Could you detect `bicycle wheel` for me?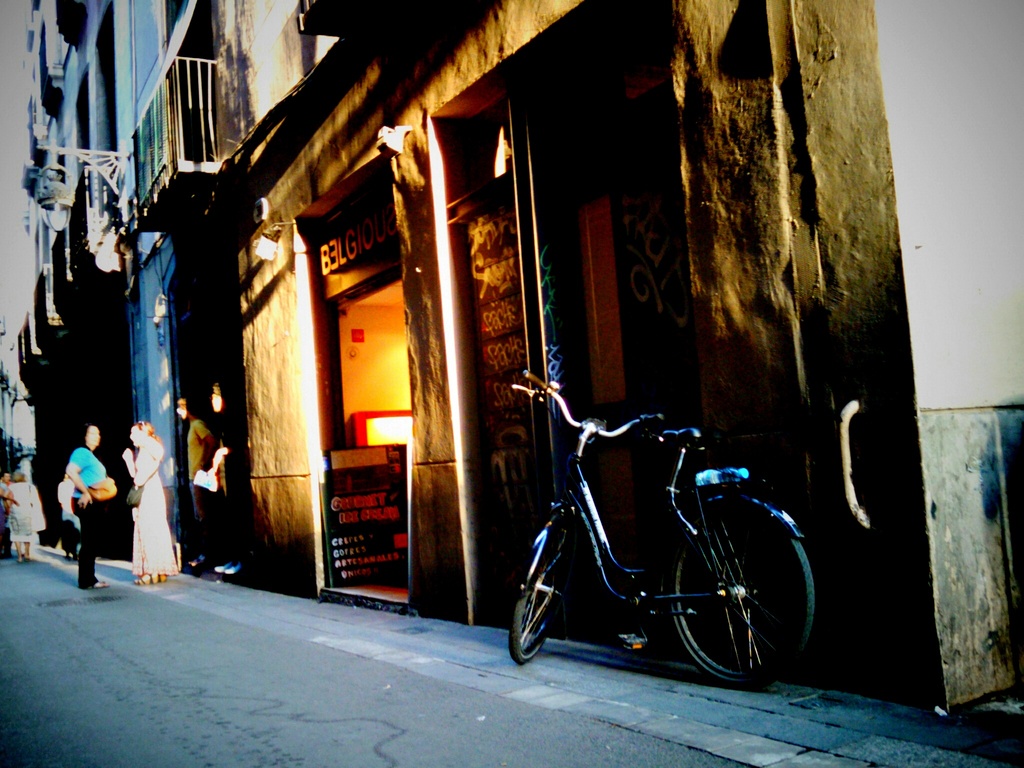
Detection result: BBox(511, 523, 564, 666).
